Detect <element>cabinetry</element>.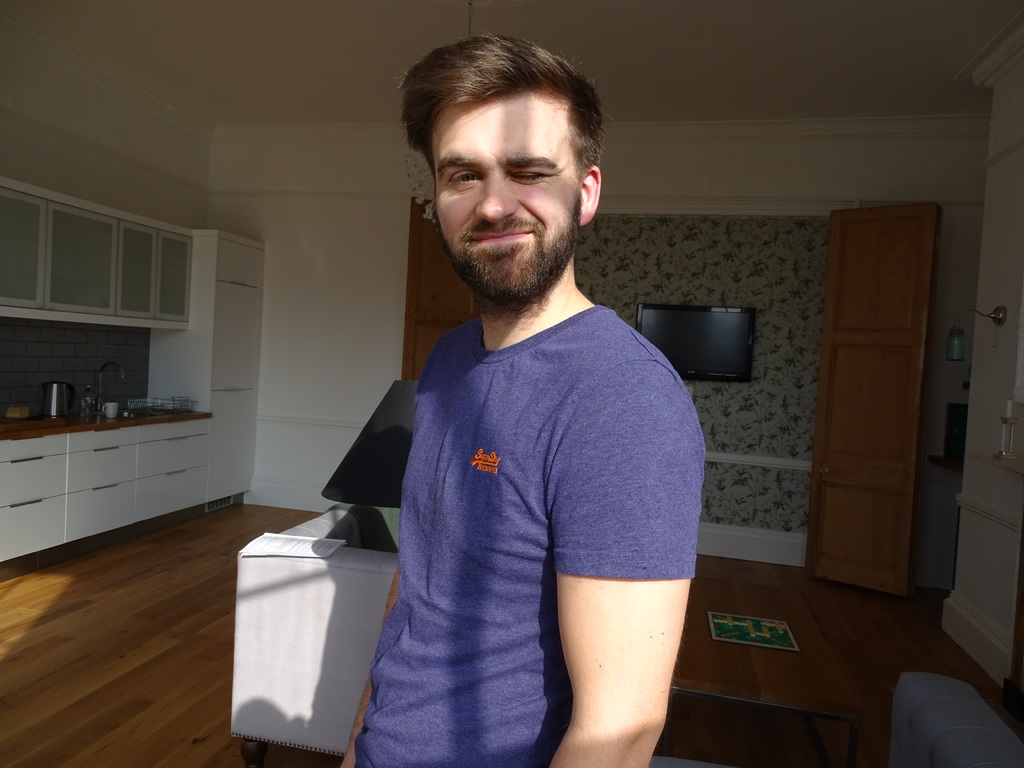
Detected at 203 389 256 506.
